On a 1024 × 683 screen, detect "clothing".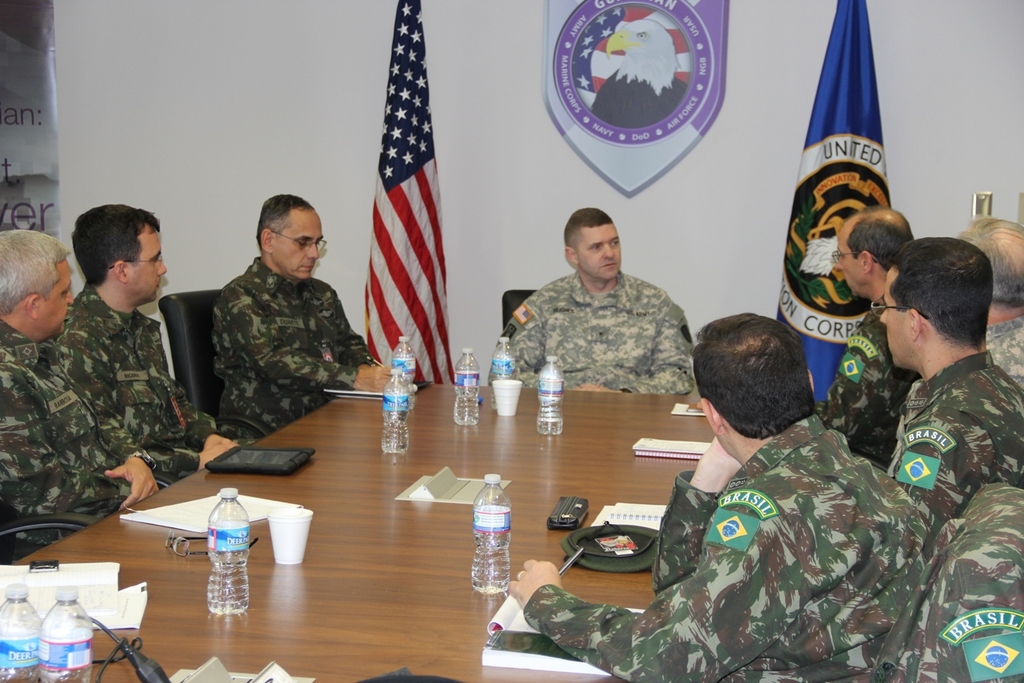
208:252:375:440.
